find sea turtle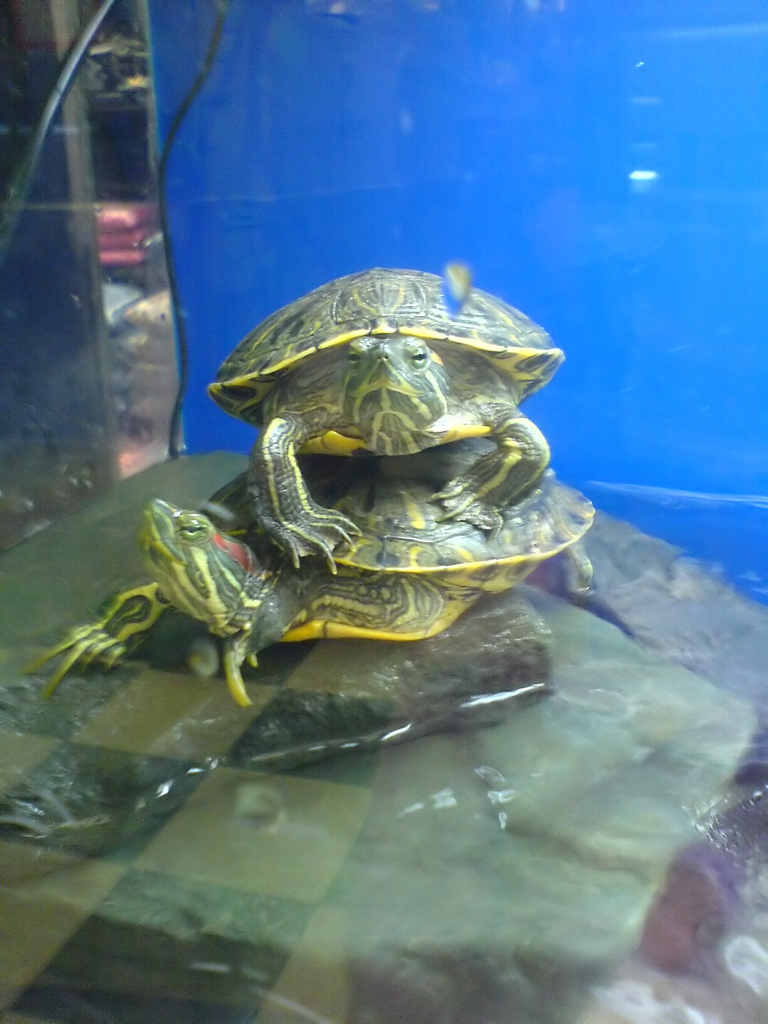
[203,259,565,574]
